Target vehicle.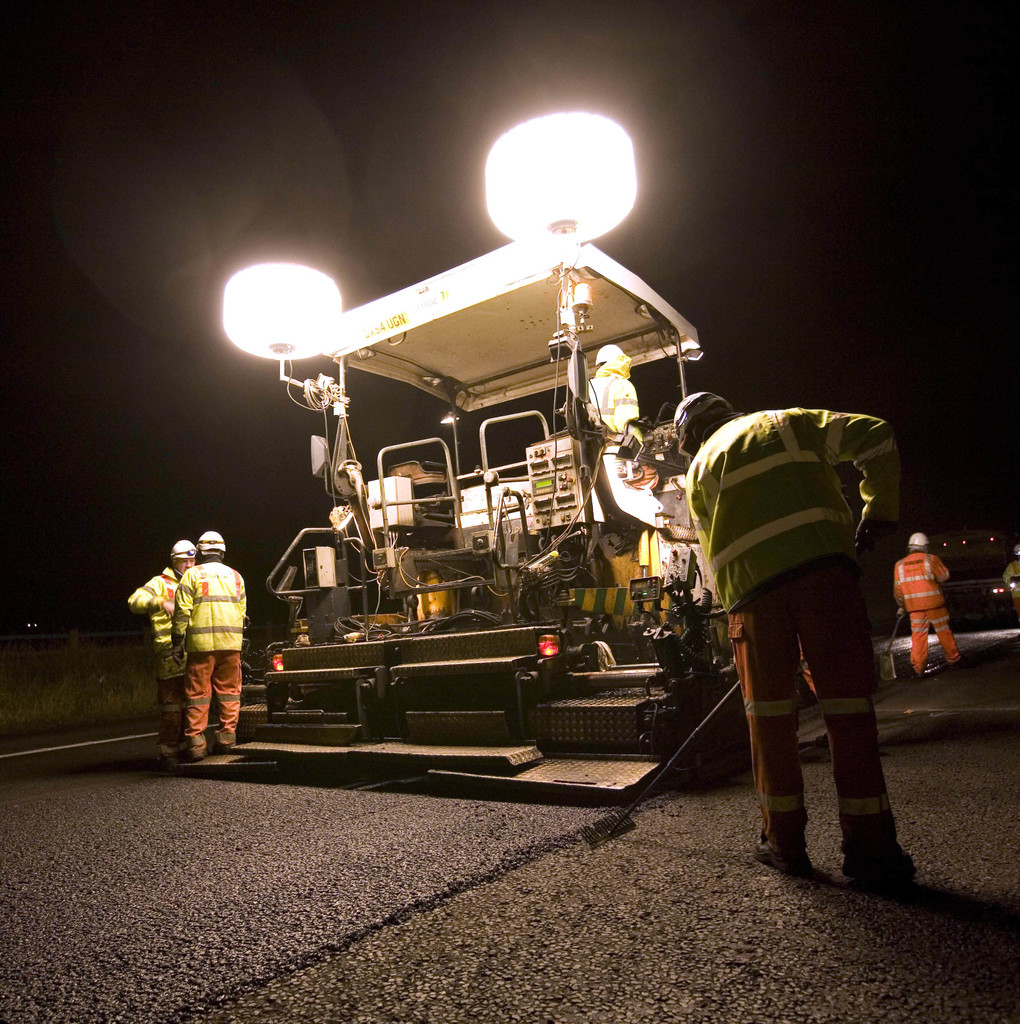
Target region: left=247, top=143, right=750, bottom=807.
